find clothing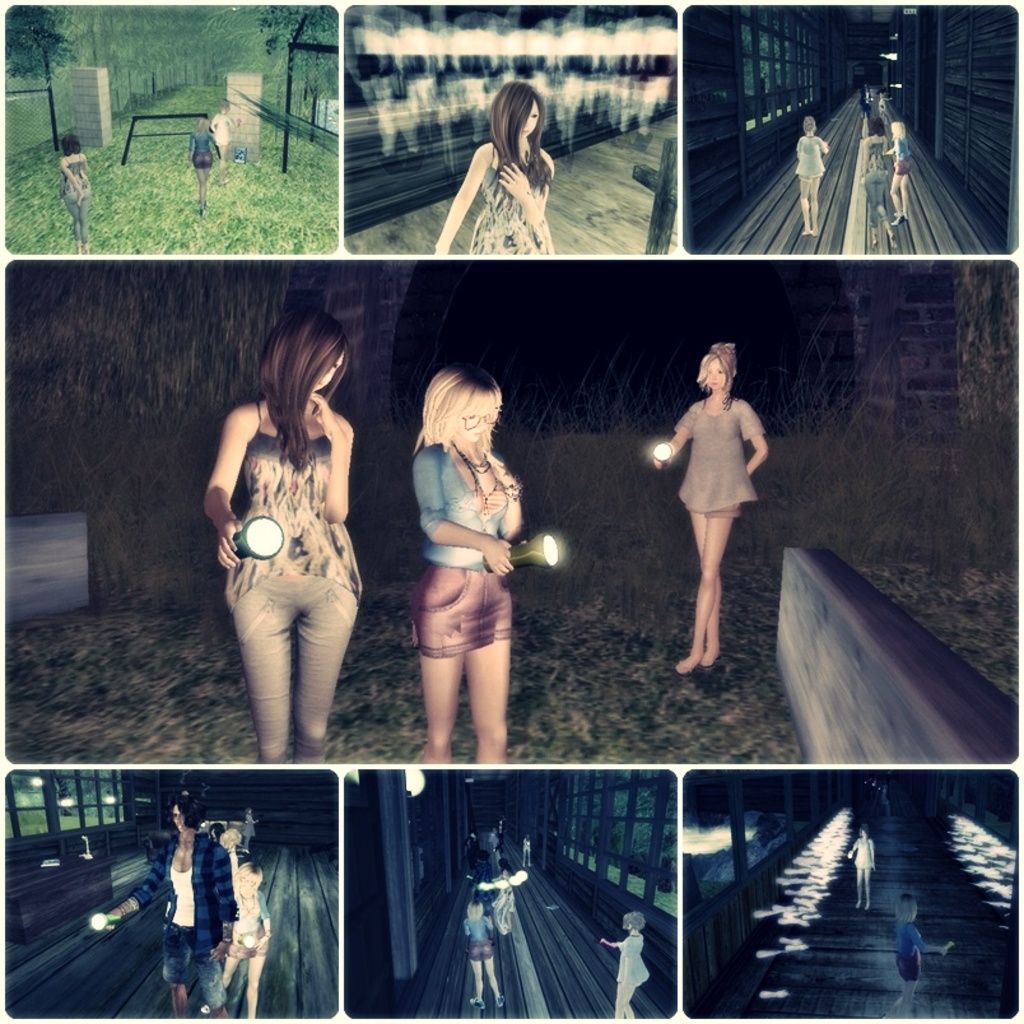
<region>209, 112, 236, 146</region>
